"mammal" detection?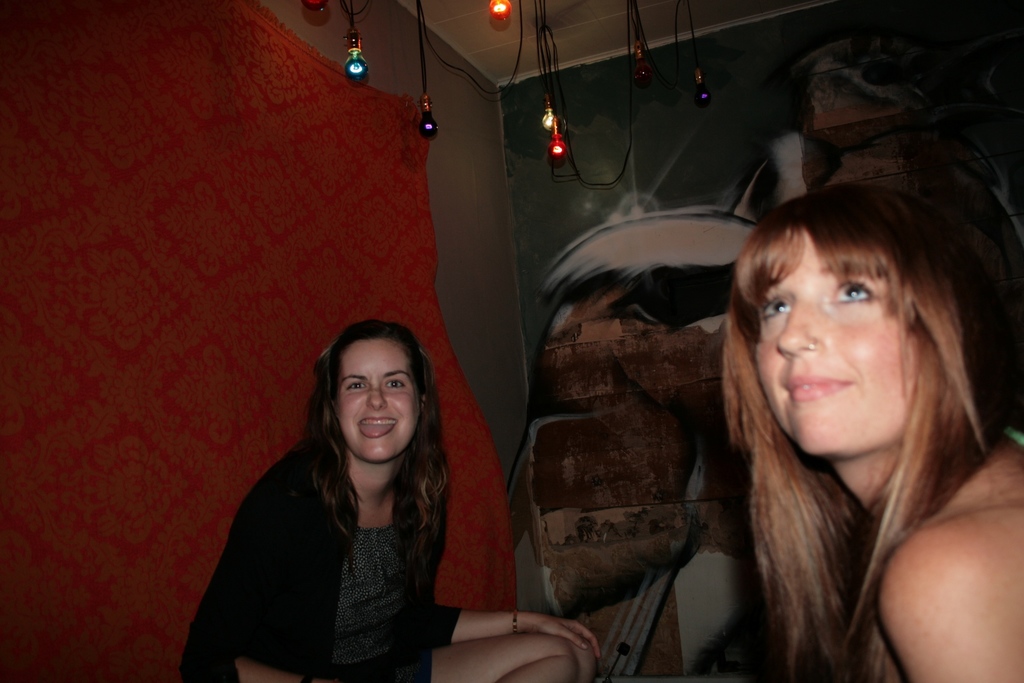
687/129/1023/682
